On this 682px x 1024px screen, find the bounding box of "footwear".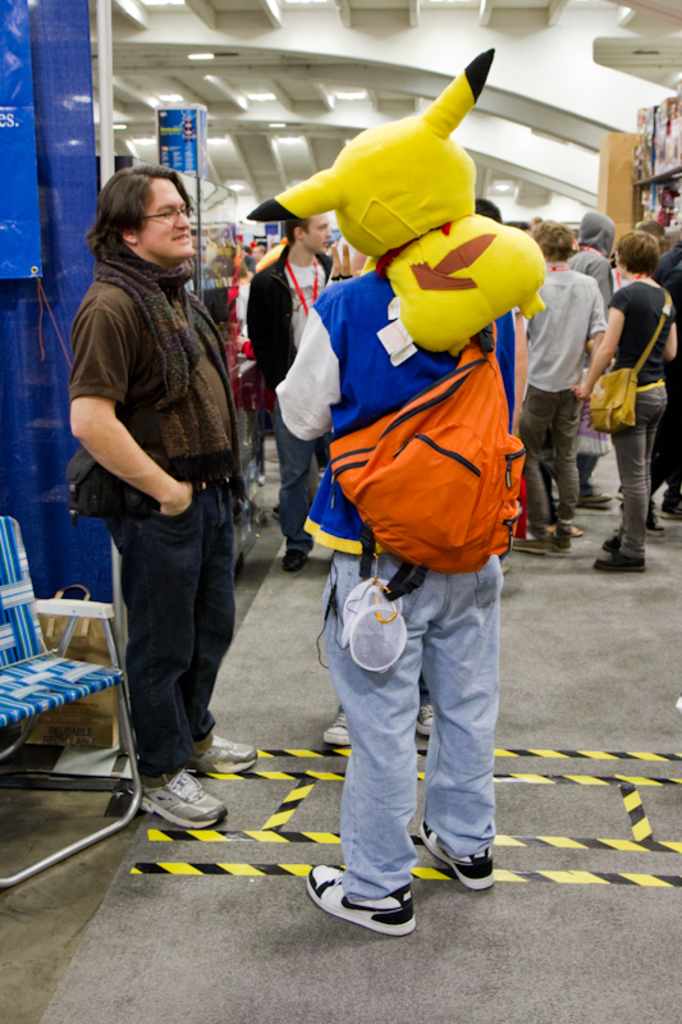
Bounding box: [left=186, top=726, right=262, bottom=778].
